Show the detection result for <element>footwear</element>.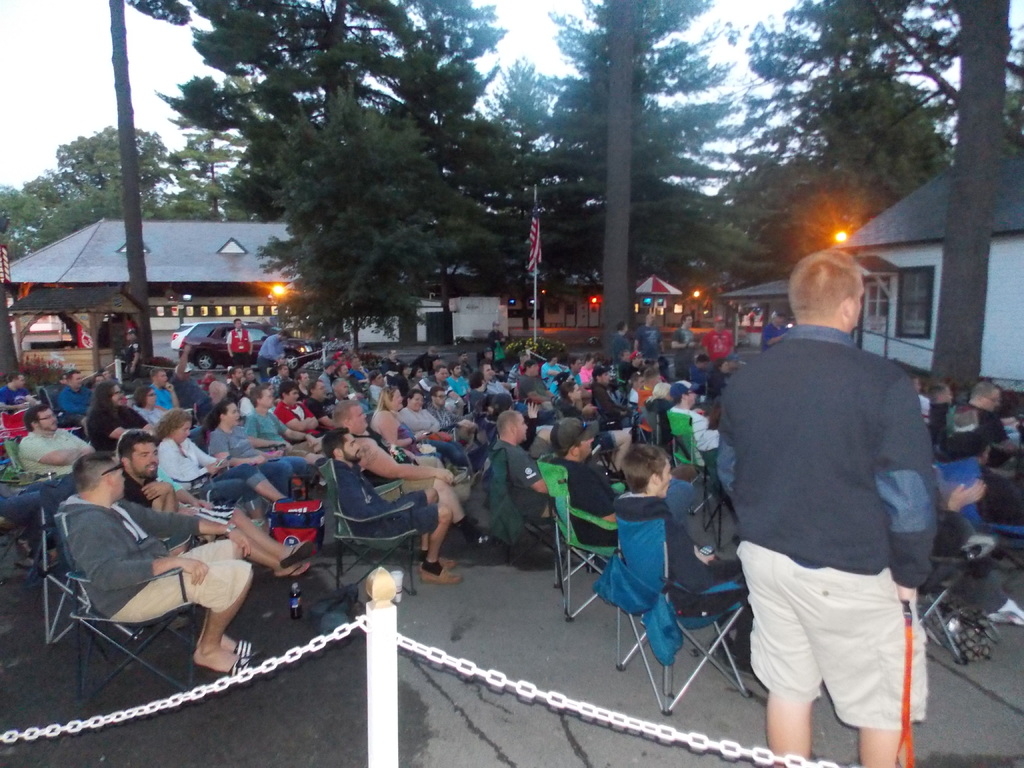
440:555:461:568.
